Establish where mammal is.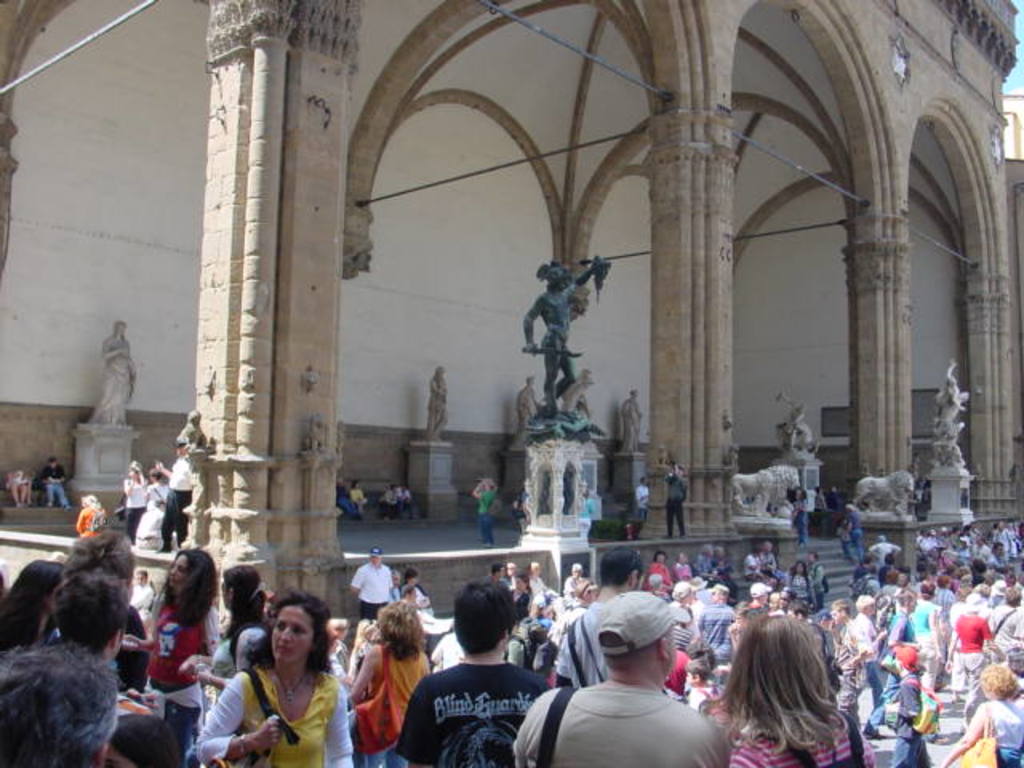
Established at locate(86, 317, 134, 424).
